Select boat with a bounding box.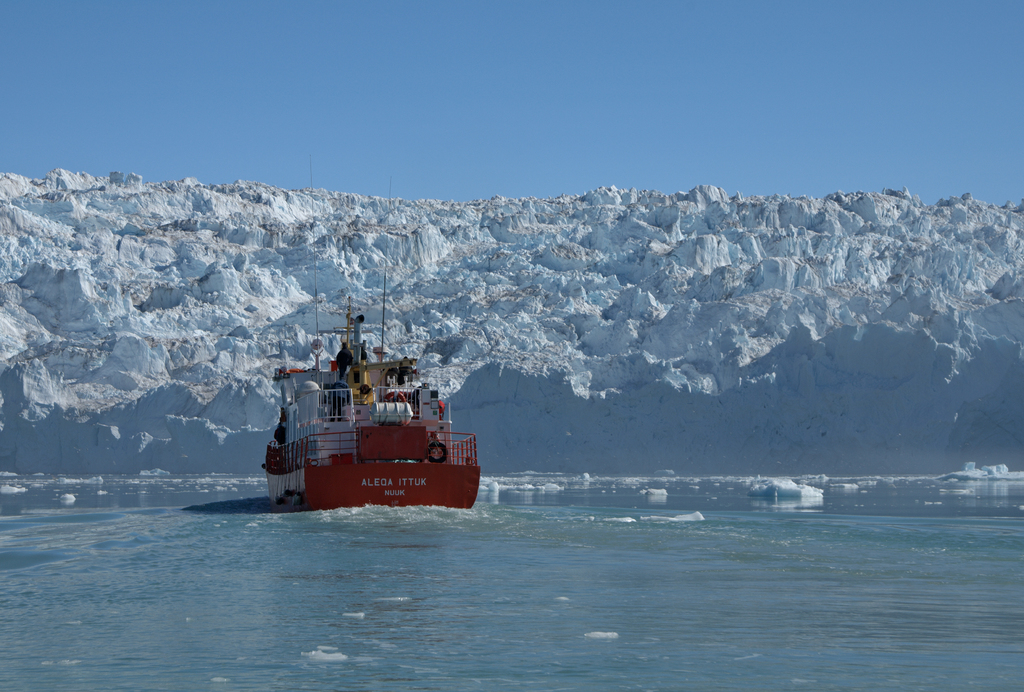
[left=252, top=279, right=470, bottom=509].
